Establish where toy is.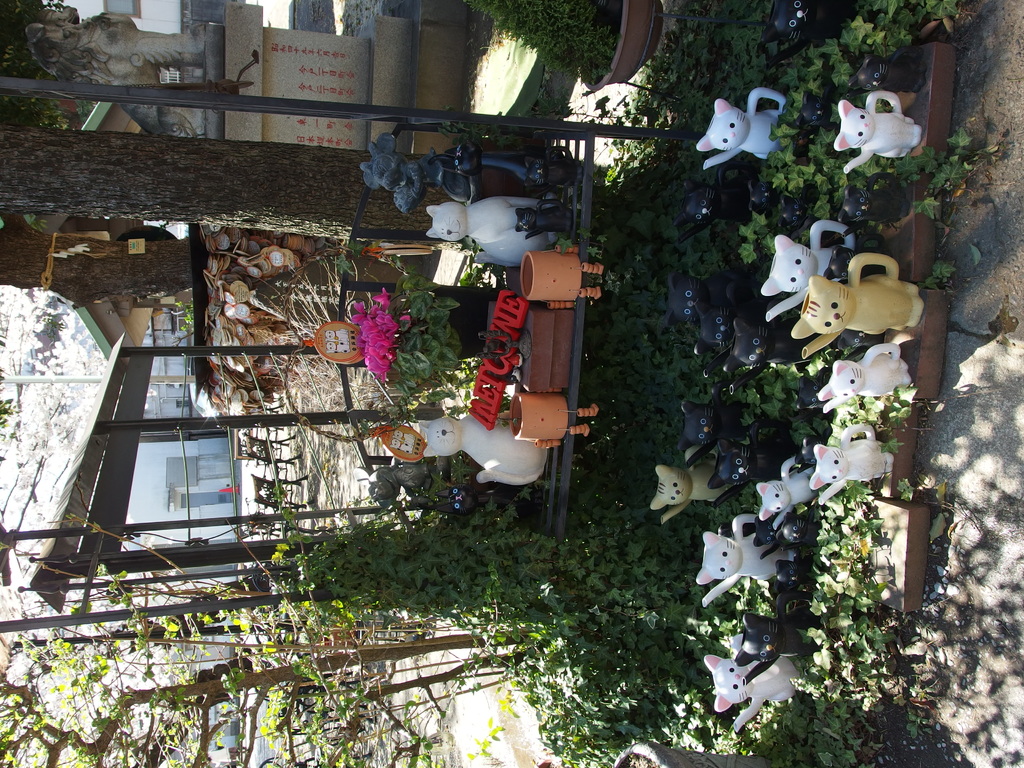
Established at bbox(767, 587, 817, 625).
